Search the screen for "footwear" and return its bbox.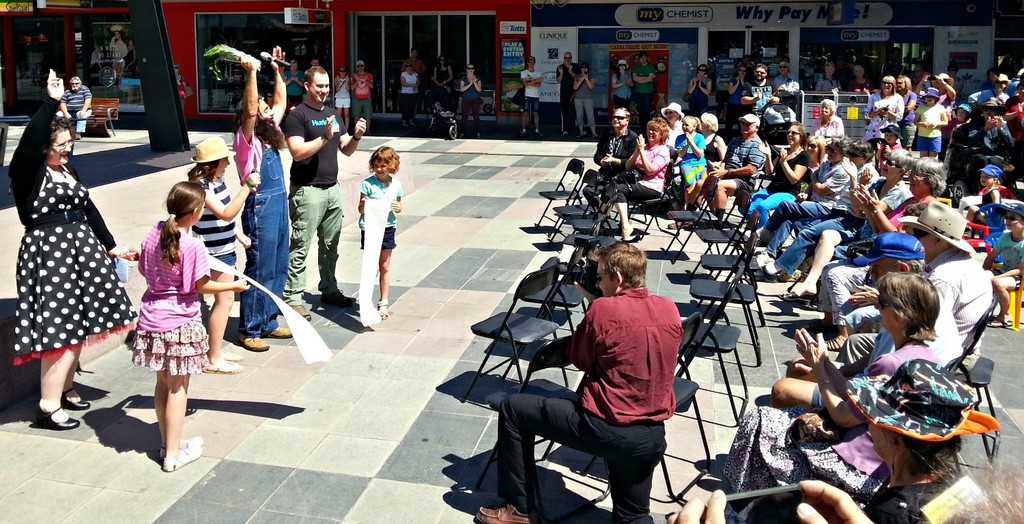
Found: 160:435:204:458.
